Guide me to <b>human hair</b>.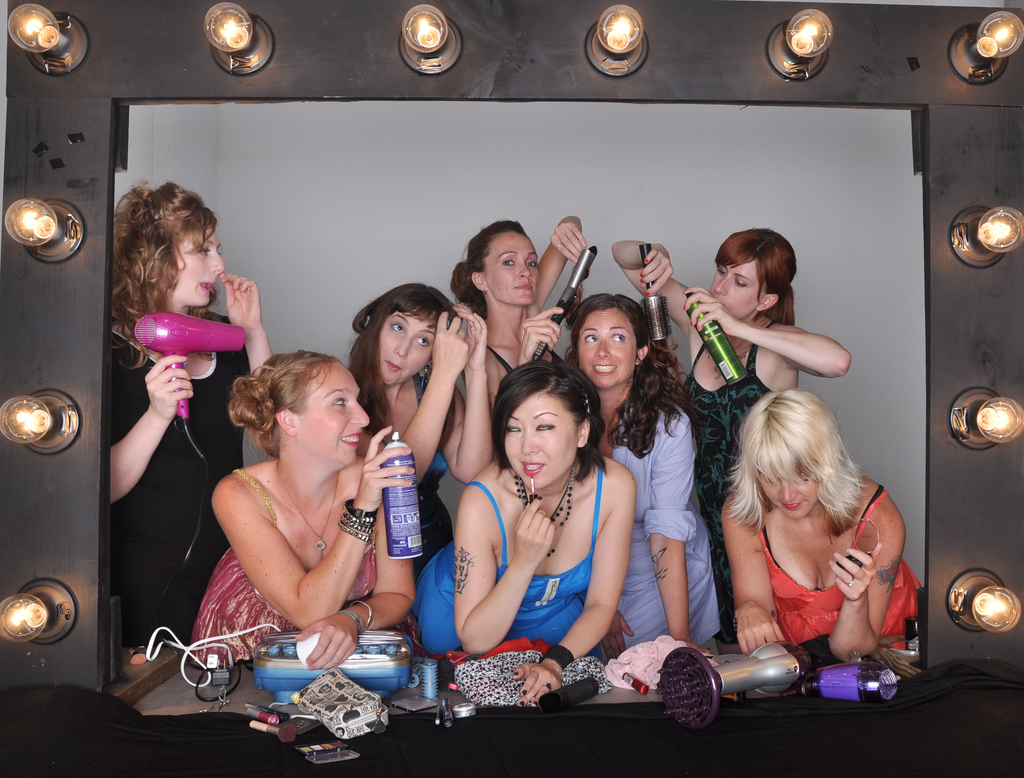
Guidance: pyautogui.locateOnScreen(109, 181, 221, 384).
